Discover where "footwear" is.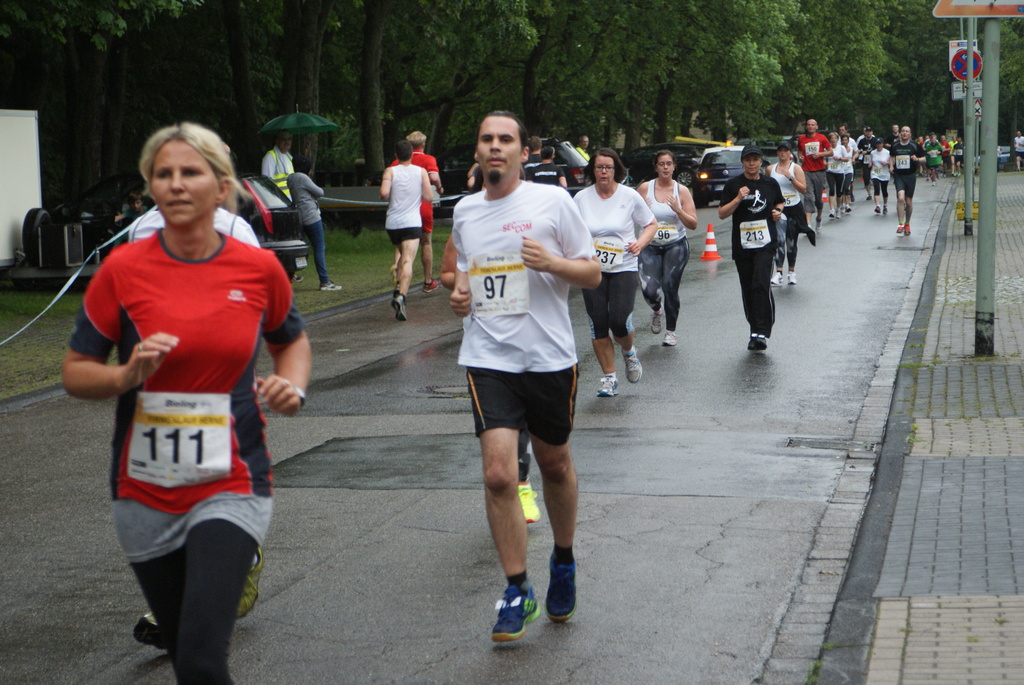
Discovered at region(881, 203, 887, 216).
